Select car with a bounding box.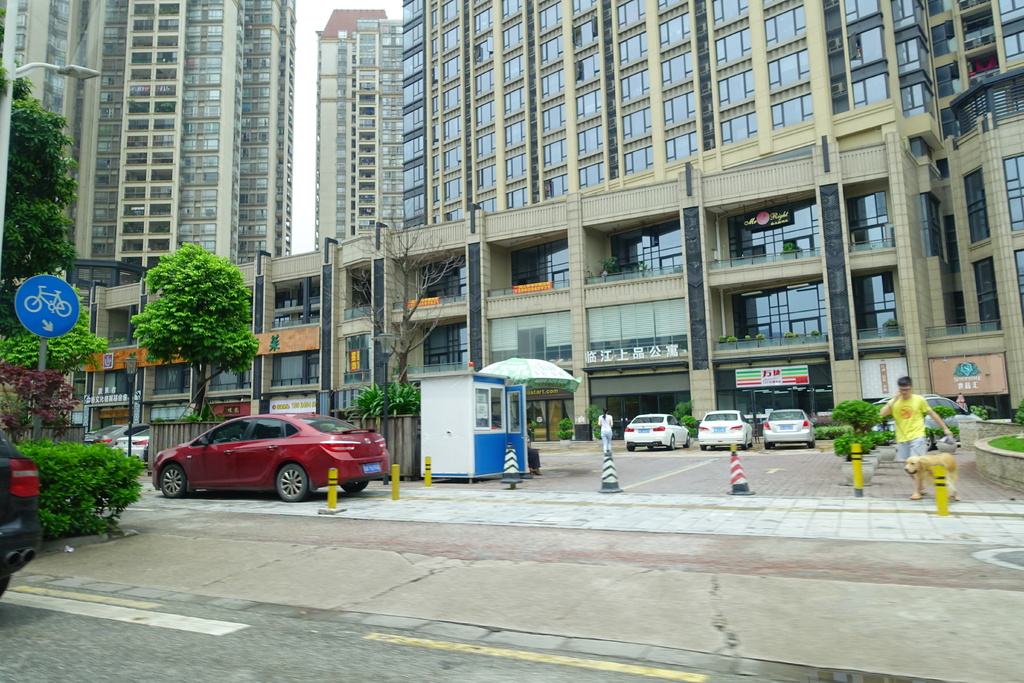
select_region(84, 420, 158, 446).
